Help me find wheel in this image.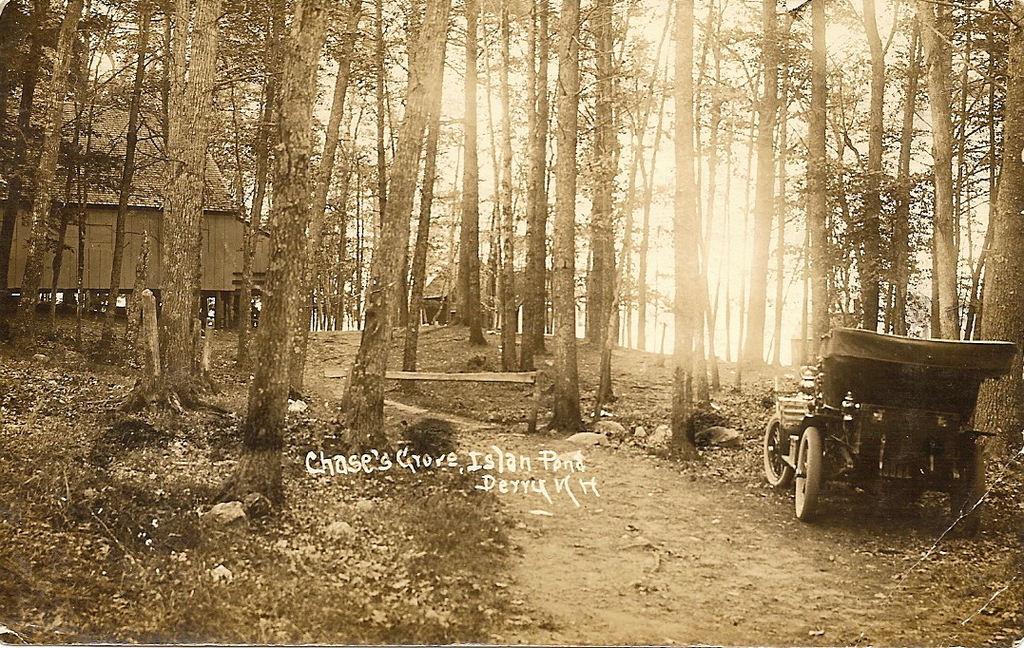
Found it: 763:415:796:489.
